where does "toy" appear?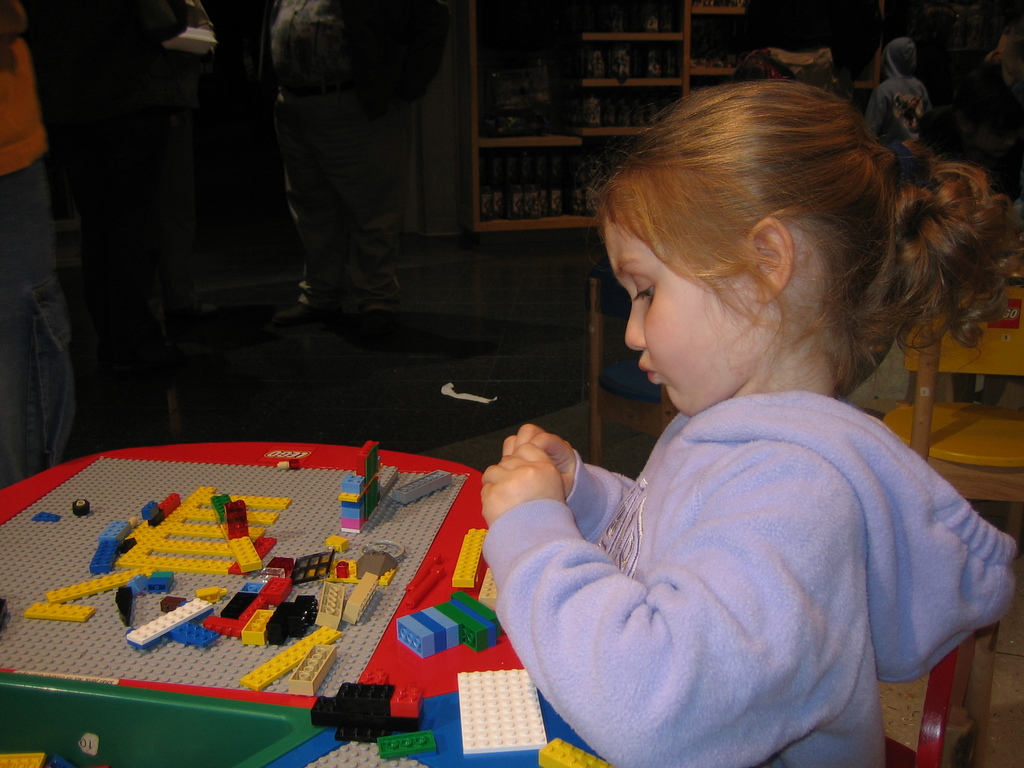
Appears at [128, 586, 219, 651].
